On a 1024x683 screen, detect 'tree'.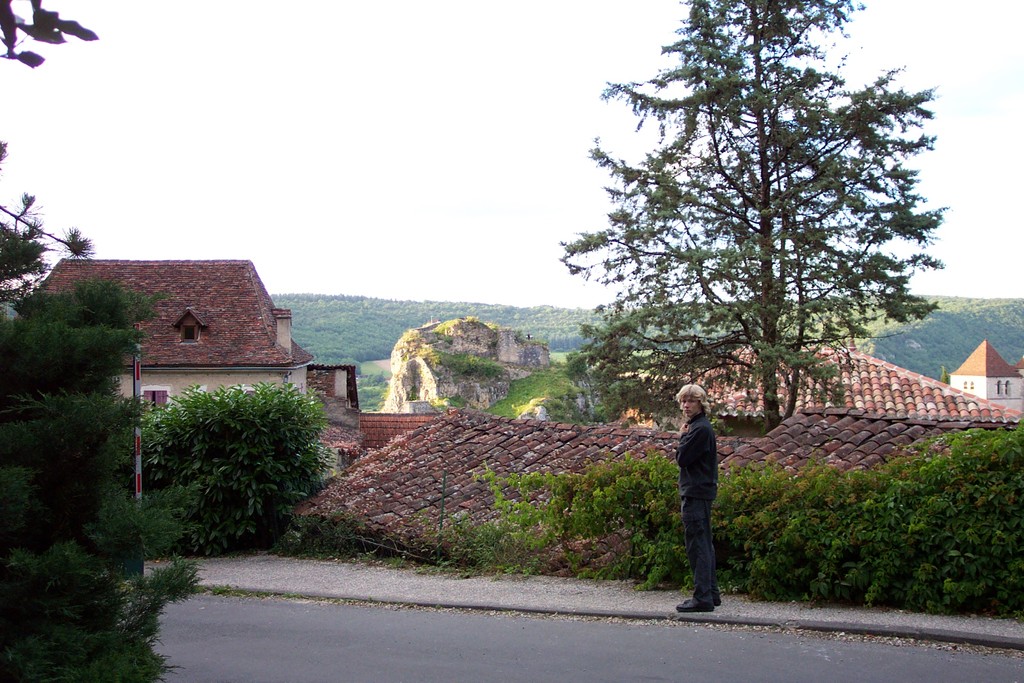
bbox=(0, 142, 205, 682).
